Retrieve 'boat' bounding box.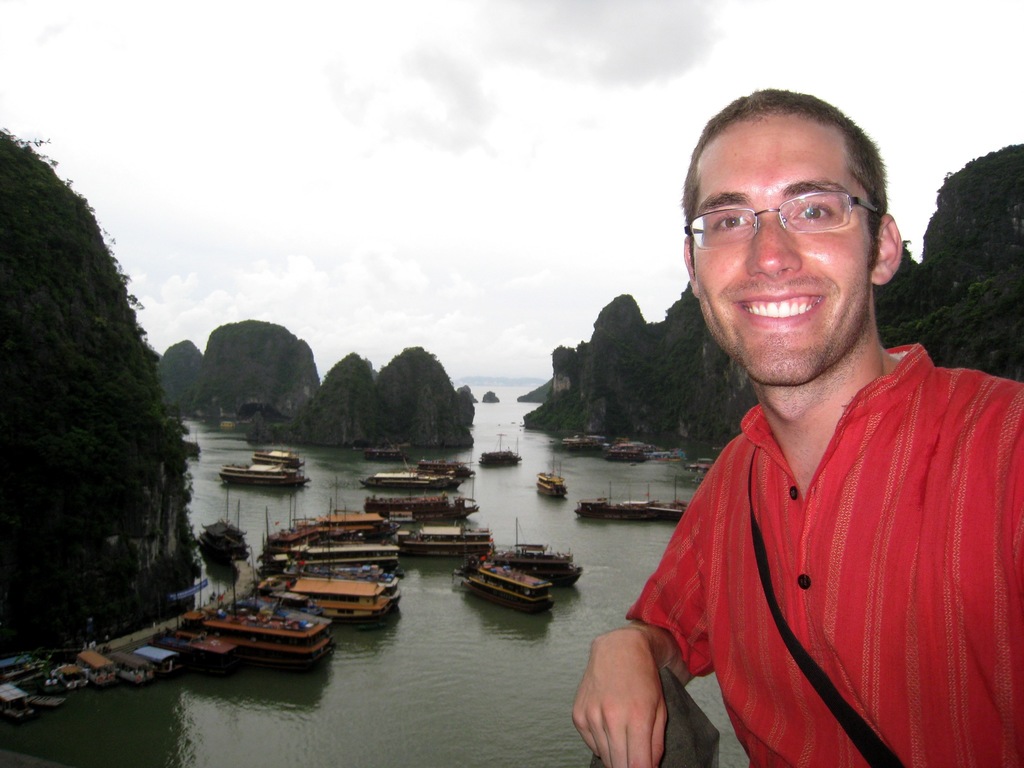
Bounding box: locate(473, 426, 525, 468).
